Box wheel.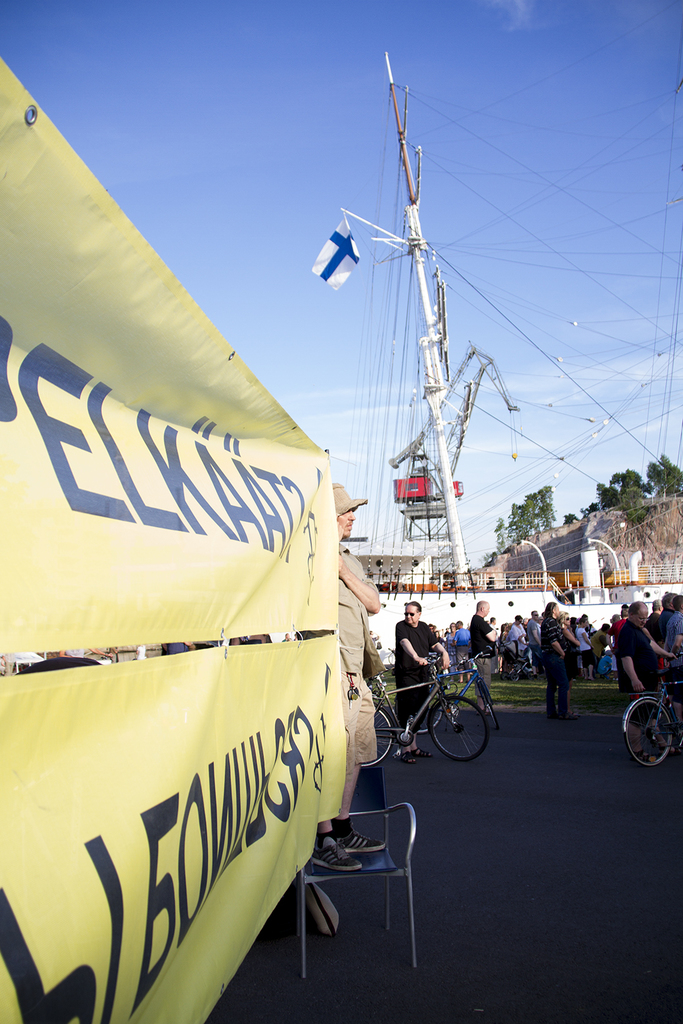
box(470, 676, 502, 725).
